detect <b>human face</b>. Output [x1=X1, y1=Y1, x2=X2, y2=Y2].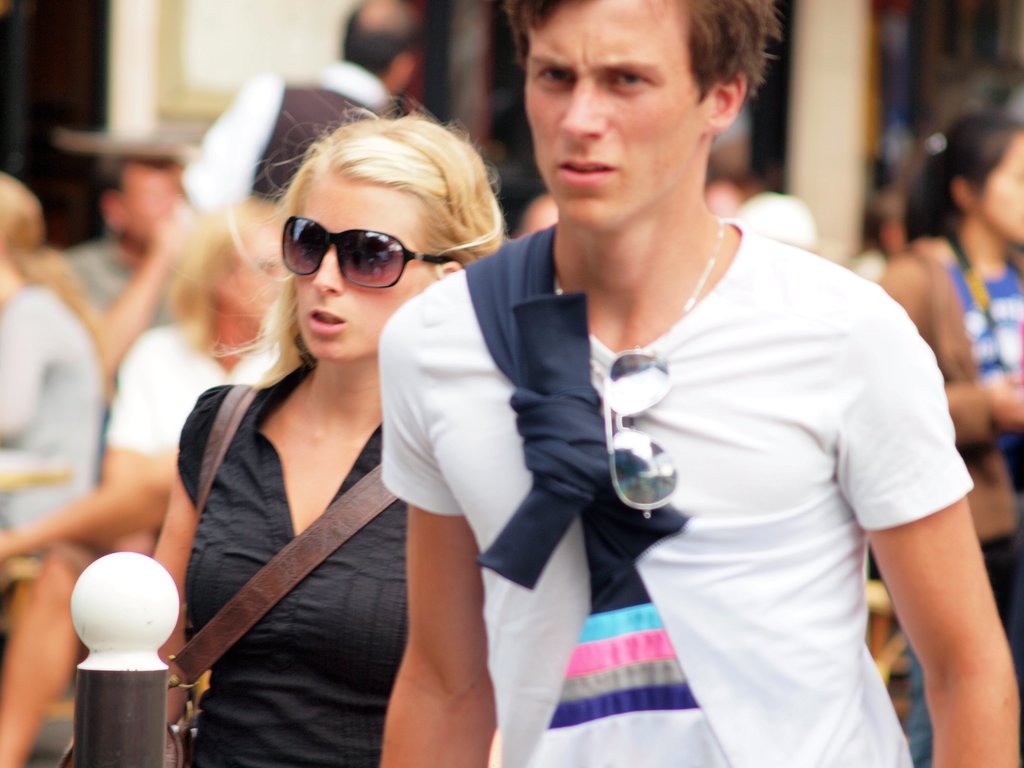
[x1=120, y1=163, x2=176, y2=250].
